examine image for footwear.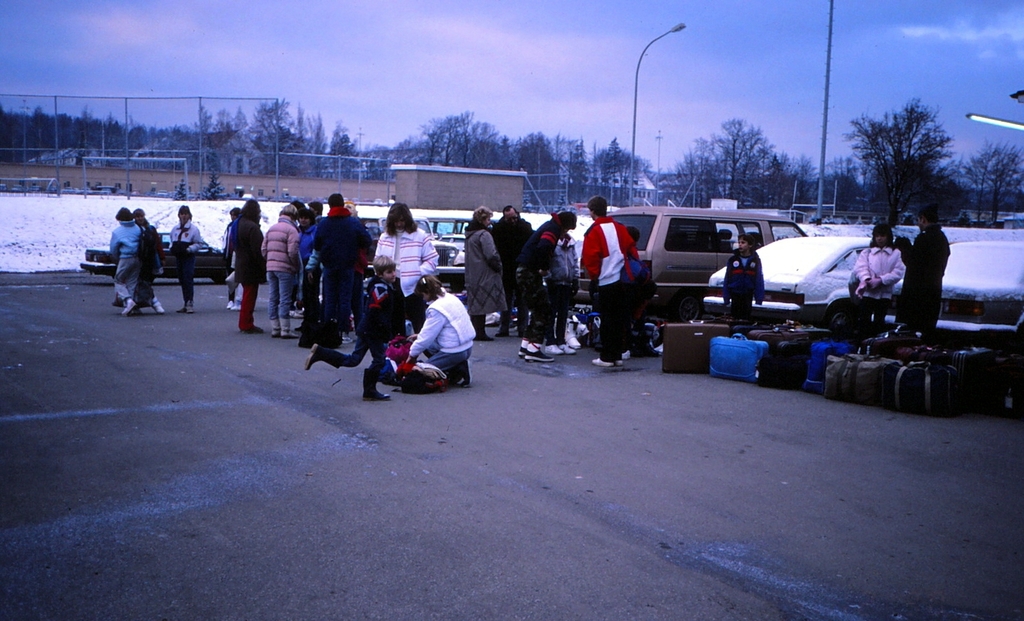
Examination result: {"x1": 565, "y1": 329, "x2": 583, "y2": 347}.
